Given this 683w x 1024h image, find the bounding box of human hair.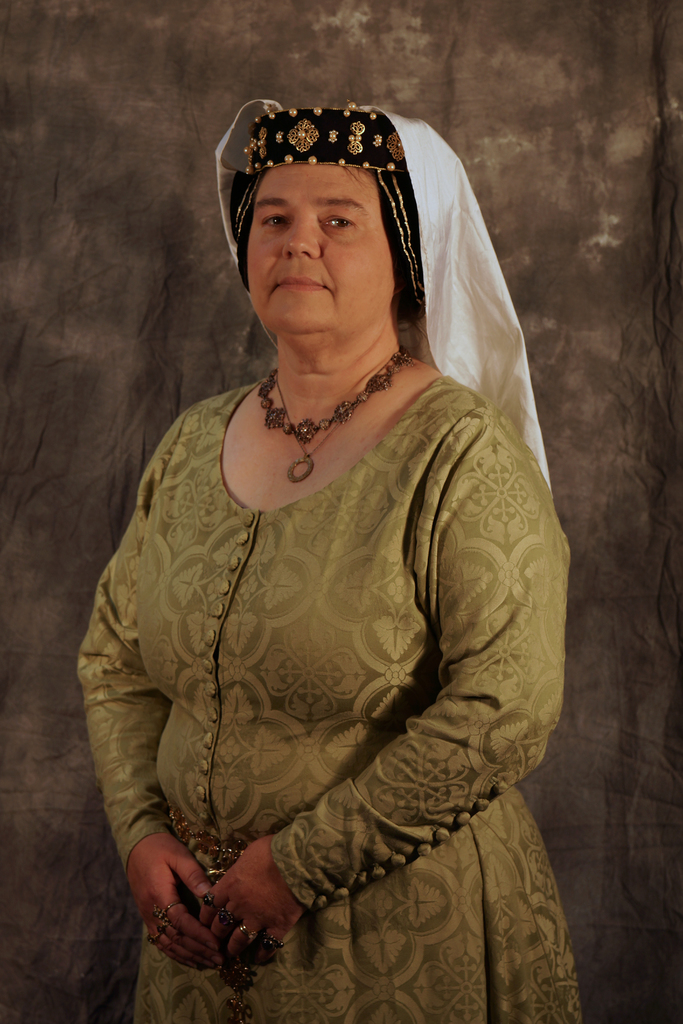
(222, 113, 418, 298).
